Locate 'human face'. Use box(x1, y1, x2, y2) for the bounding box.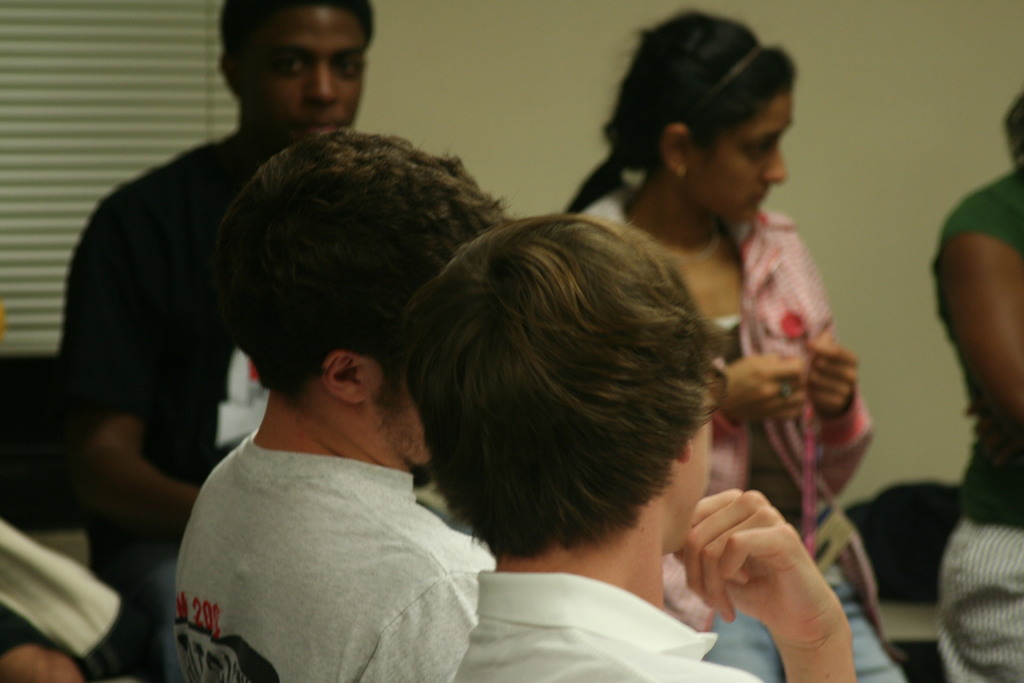
box(679, 388, 714, 554).
